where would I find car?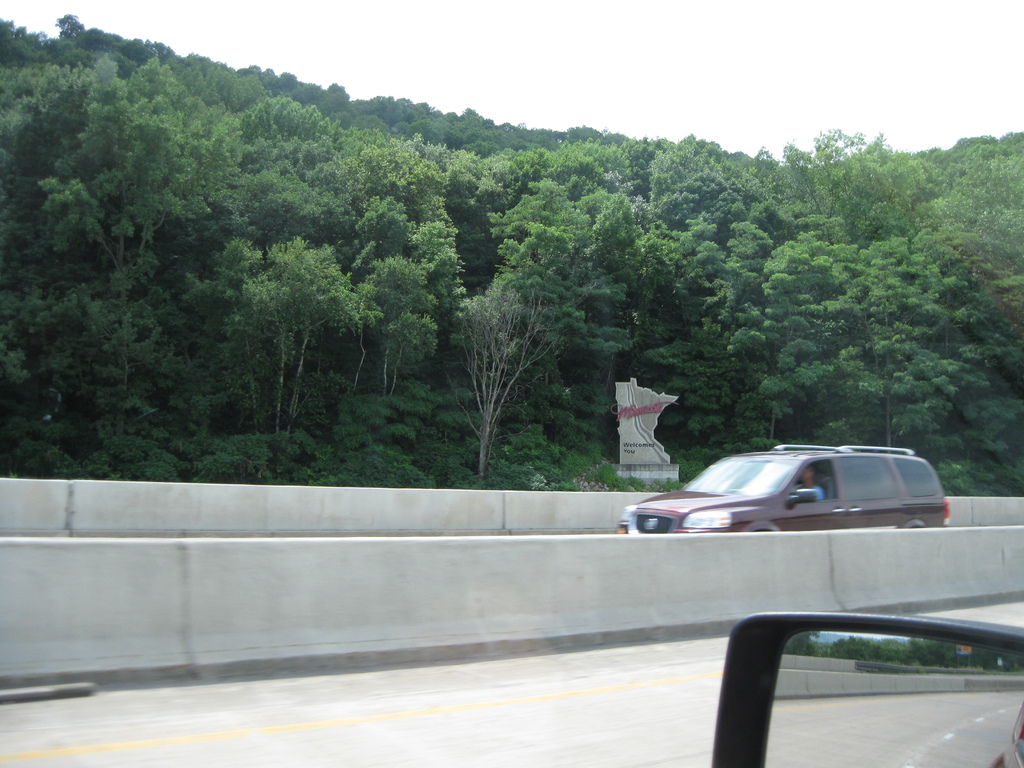
At [left=612, top=440, right=950, bottom=536].
